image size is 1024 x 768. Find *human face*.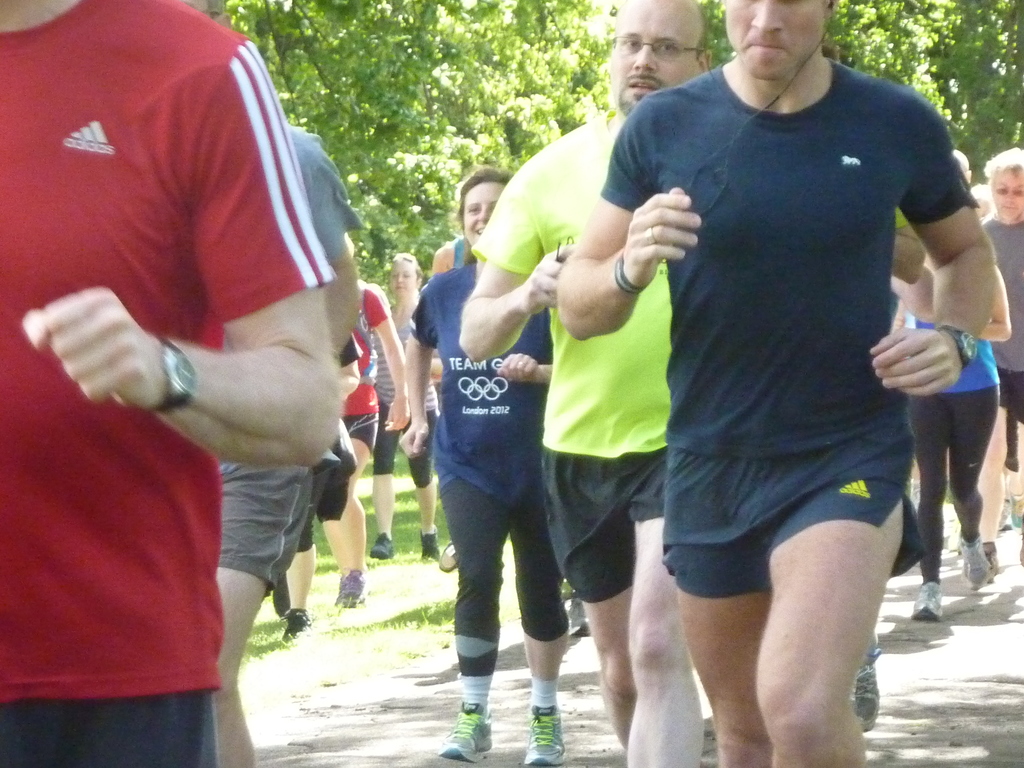
left=387, top=264, right=417, bottom=298.
